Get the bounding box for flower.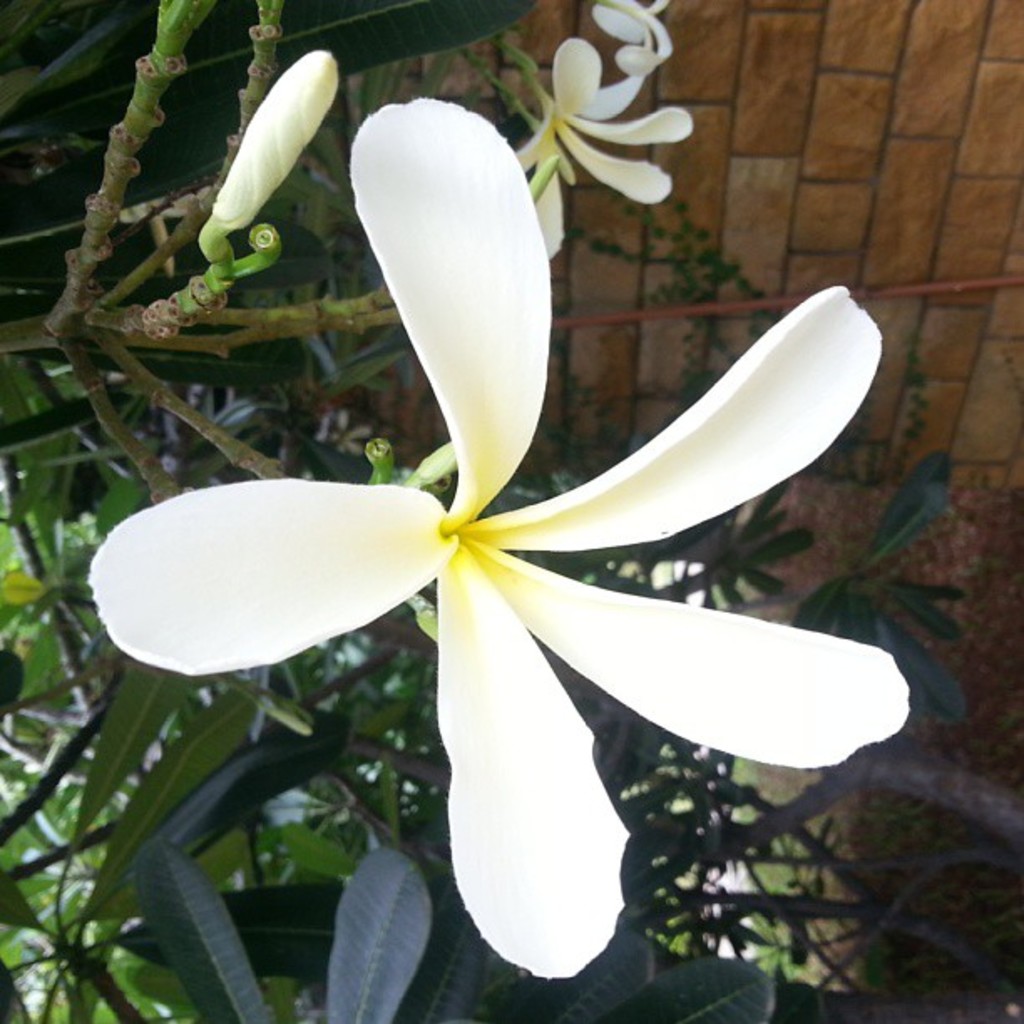
199/40/348/238.
